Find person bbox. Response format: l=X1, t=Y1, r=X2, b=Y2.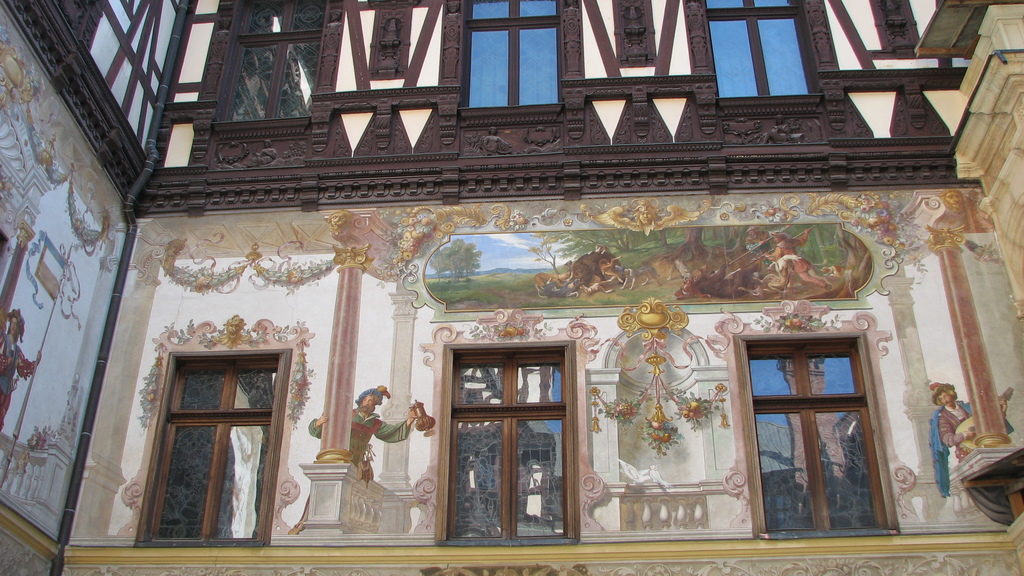
l=927, t=380, r=1014, b=525.
